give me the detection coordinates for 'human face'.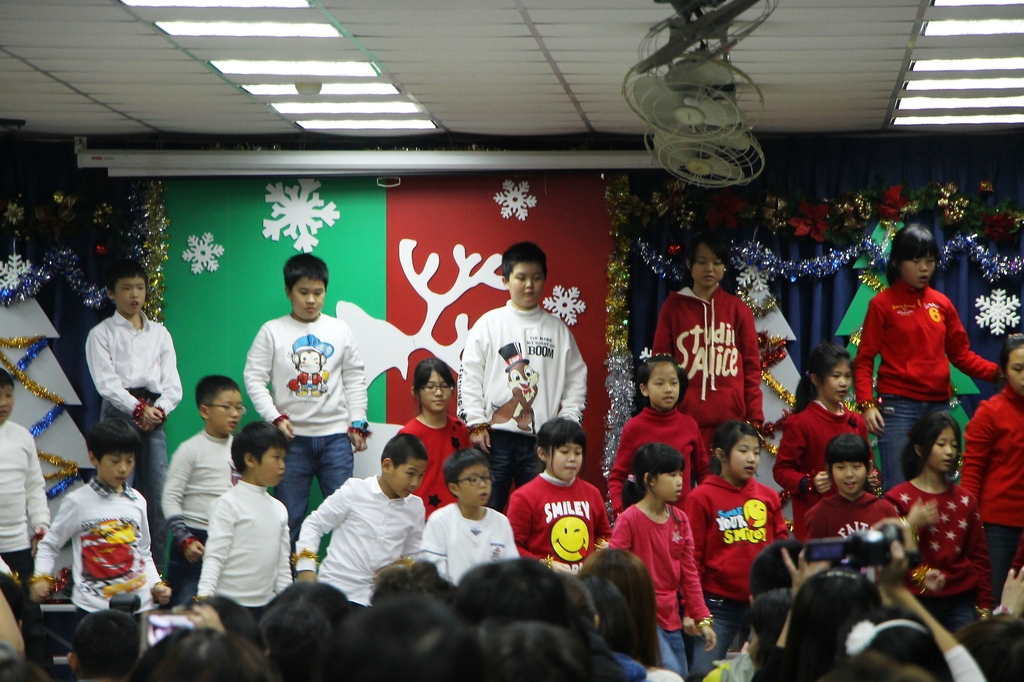
111,272,147,317.
